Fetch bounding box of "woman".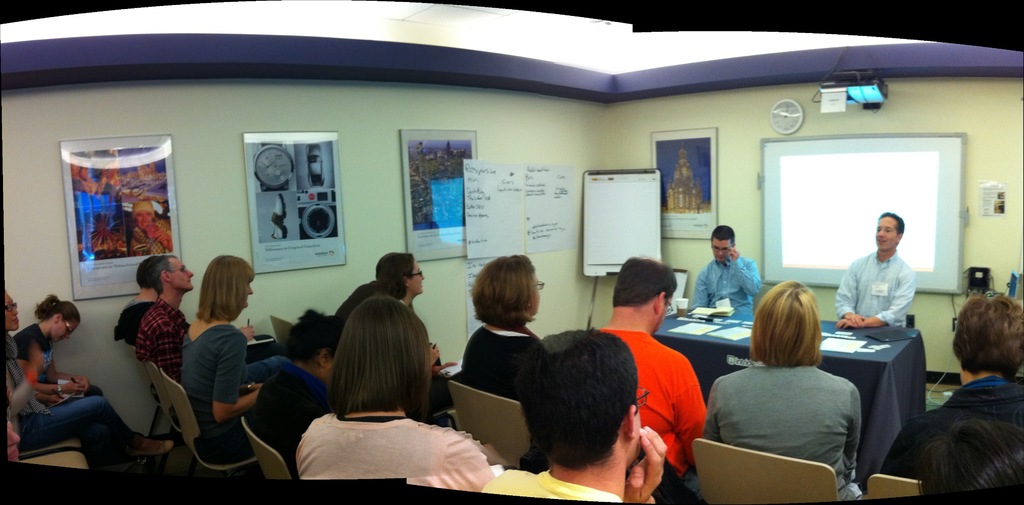
Bbox: (10, 286, 104, 404).
